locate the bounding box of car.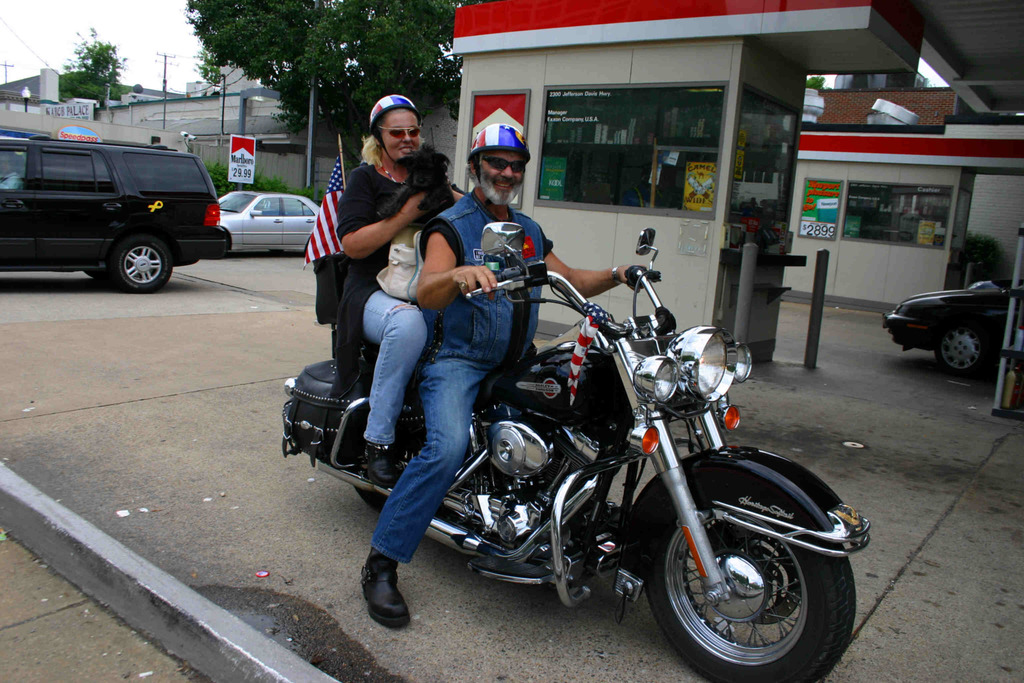
Bounding box: <bbox>881, 279, 1002, 375</bbox>.
